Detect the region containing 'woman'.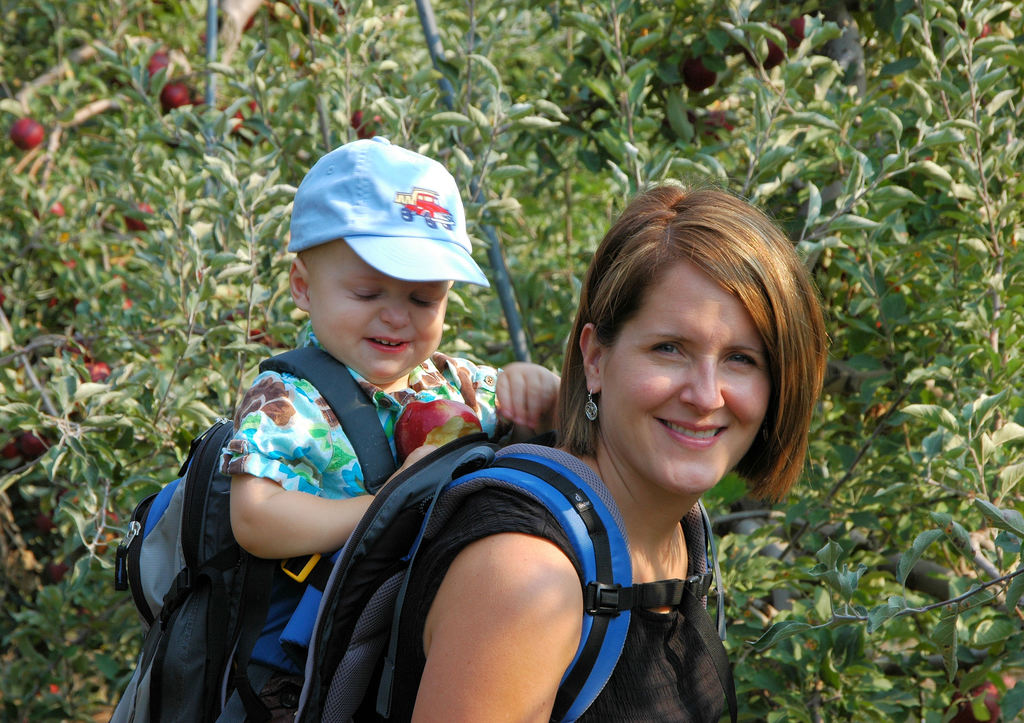
BBox(264, 159, 859, 722).
